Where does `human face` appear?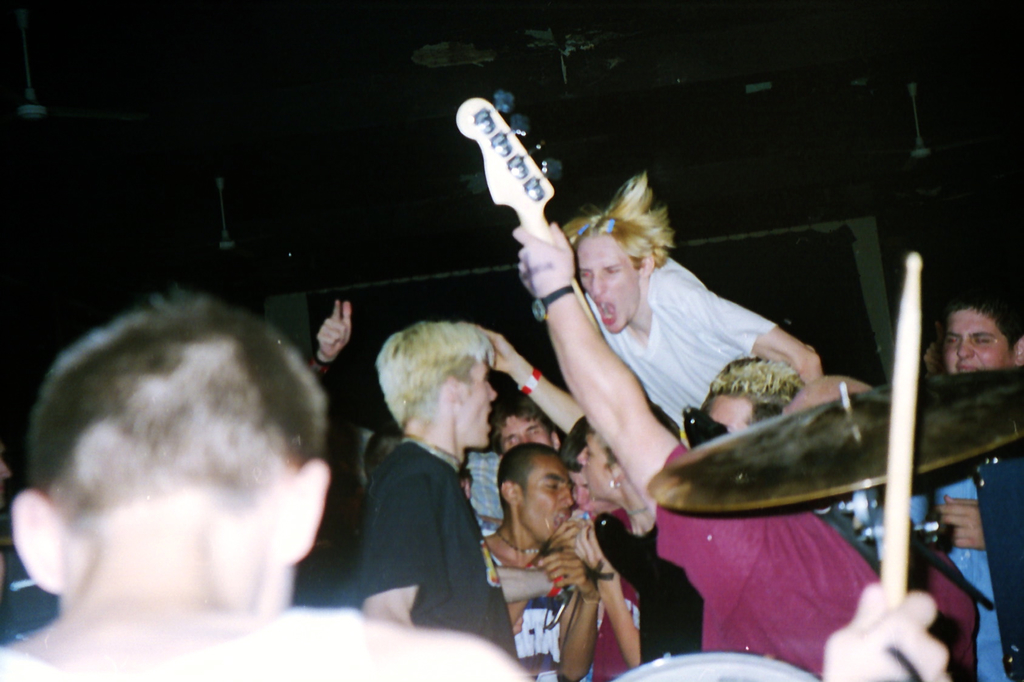
Appears at bbox=[464, 354, 497, 454].
